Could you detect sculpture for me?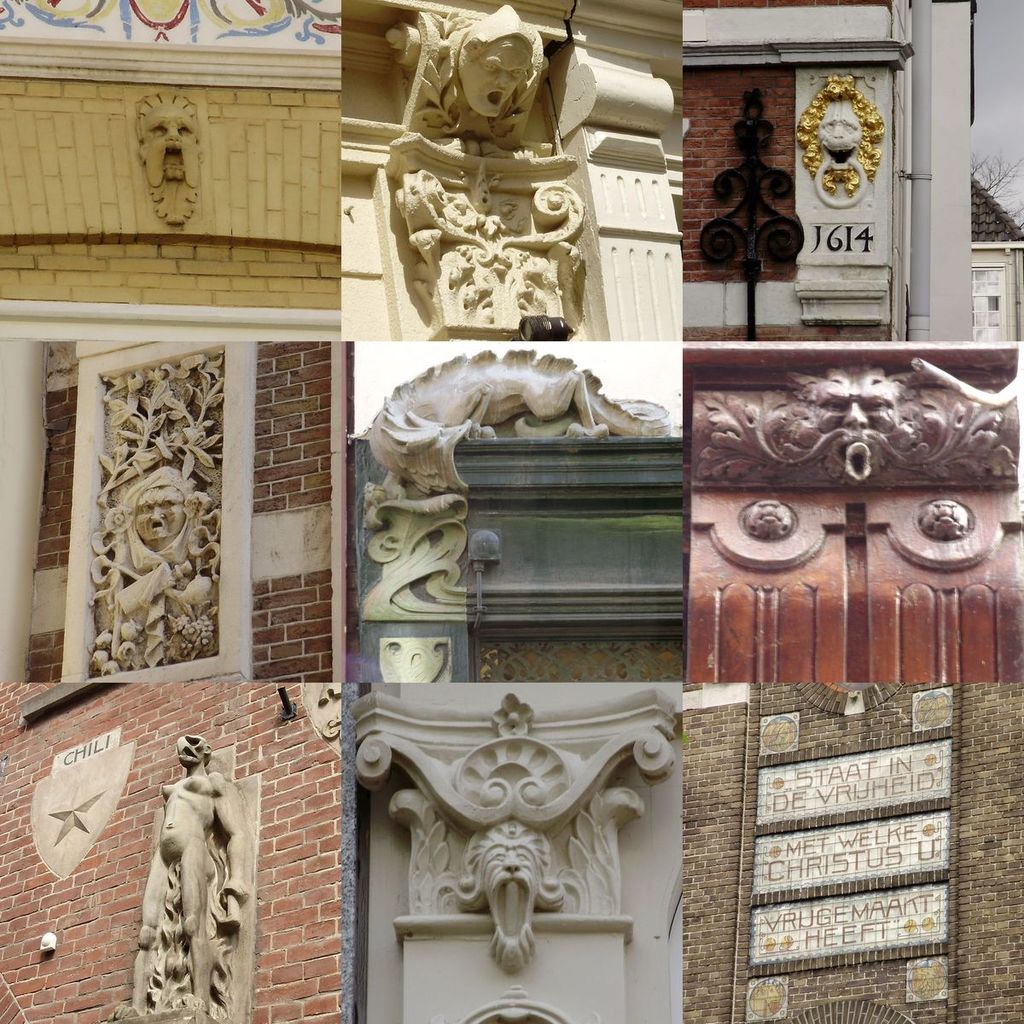
Detection result: <region>370, 0, 577, 333</region>.
